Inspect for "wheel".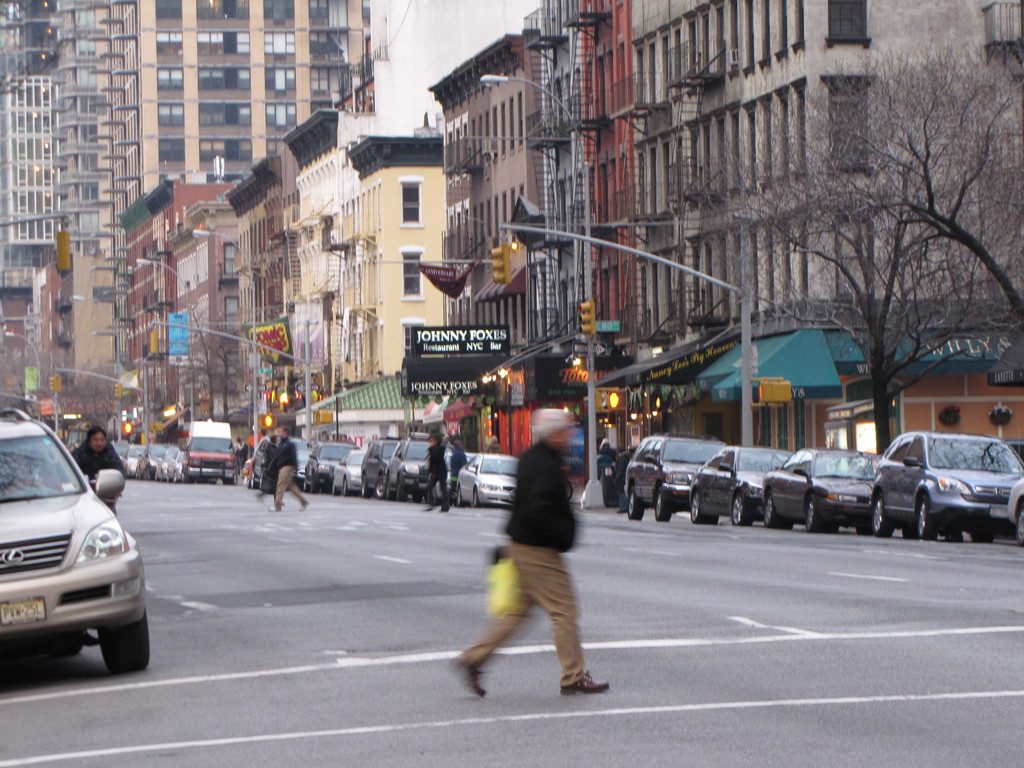
Inspection: locate(915, 495, 931, 541).
